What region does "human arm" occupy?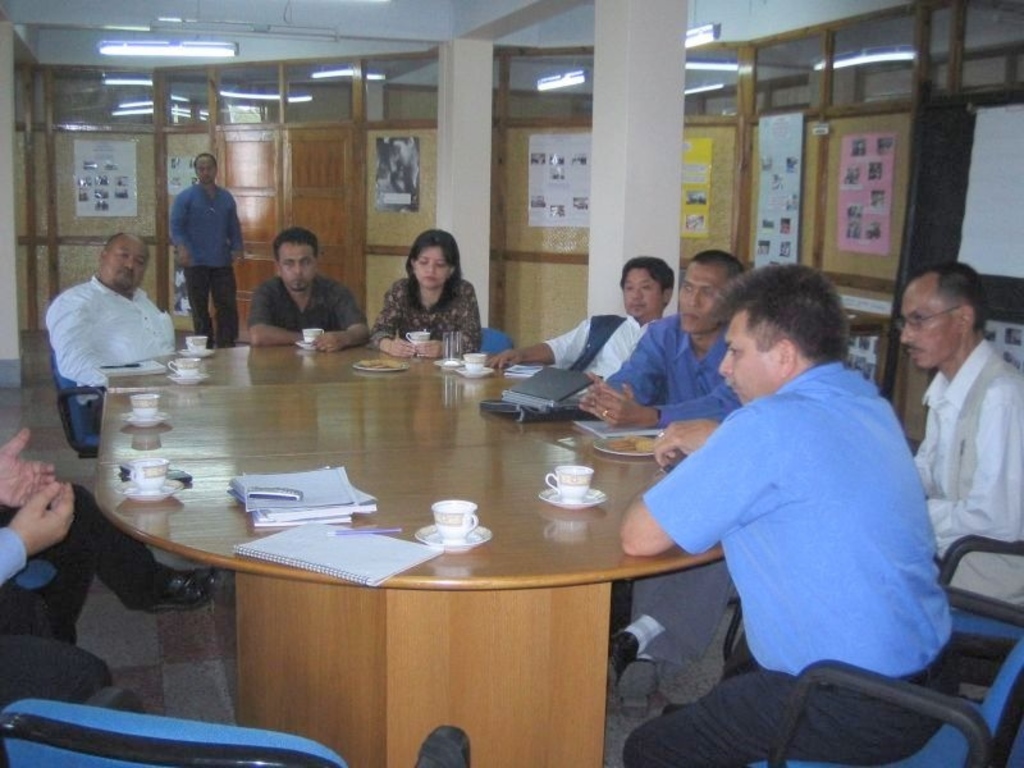
bbox=(241, 280, 303, 346).
